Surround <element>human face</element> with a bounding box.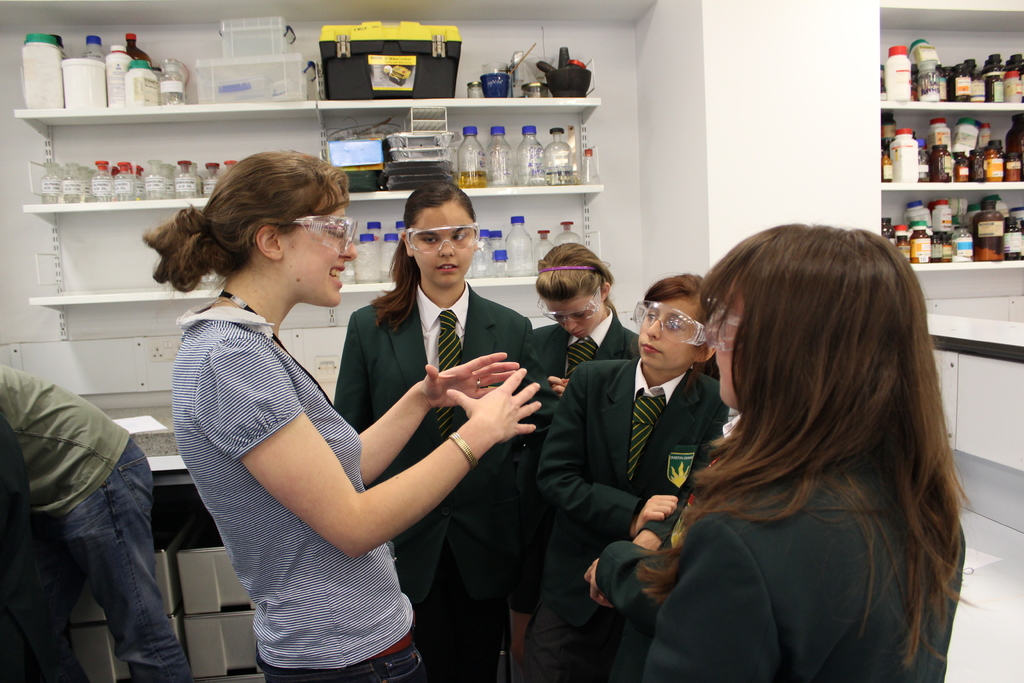
[282,204,356,306].
